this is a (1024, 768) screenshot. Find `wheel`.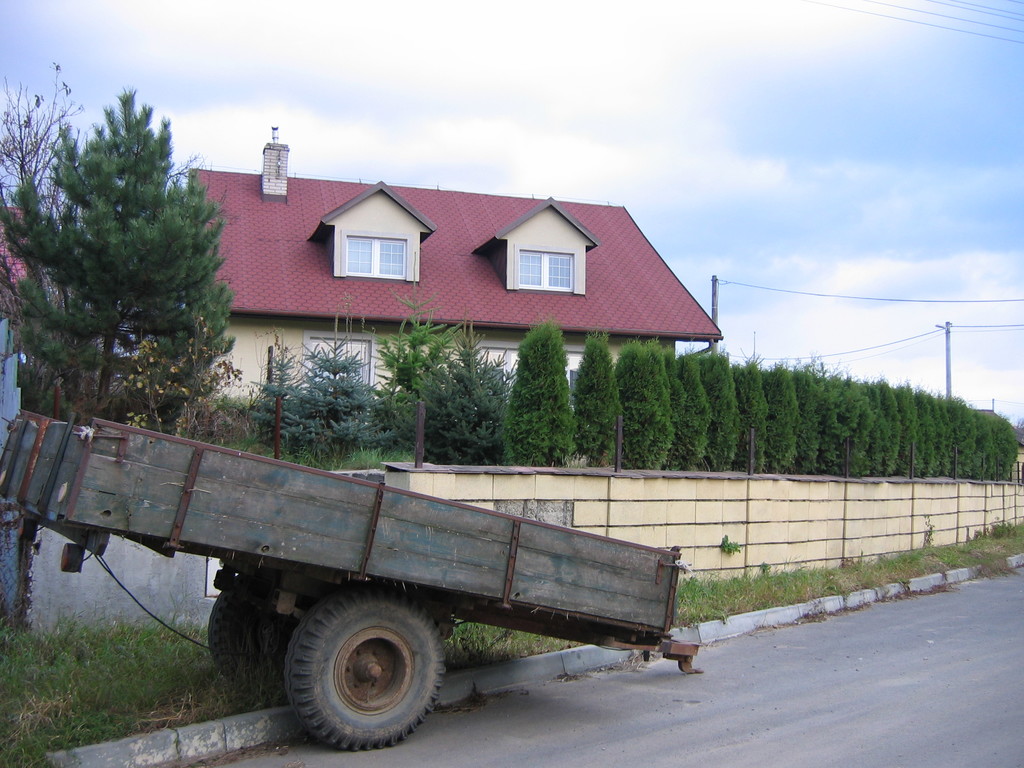
Bounding box: pyautogui.locateOnScreen(268, 588, 458, 755).
